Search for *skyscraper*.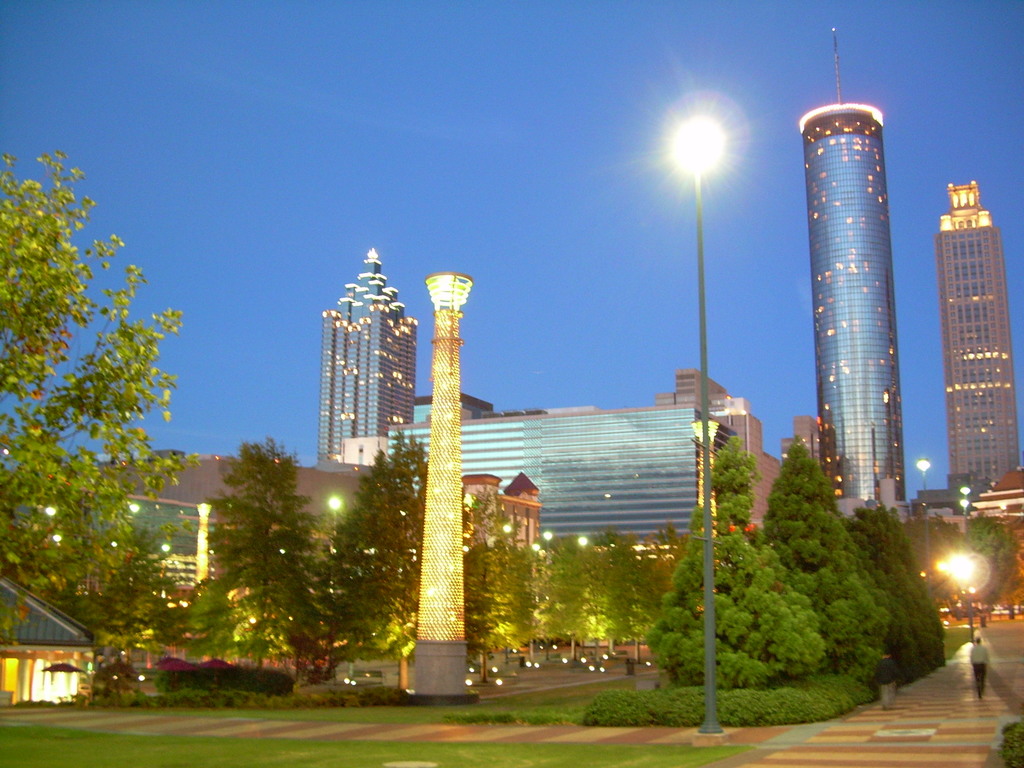
Found at select_region(933, 181, 1022, 511).
